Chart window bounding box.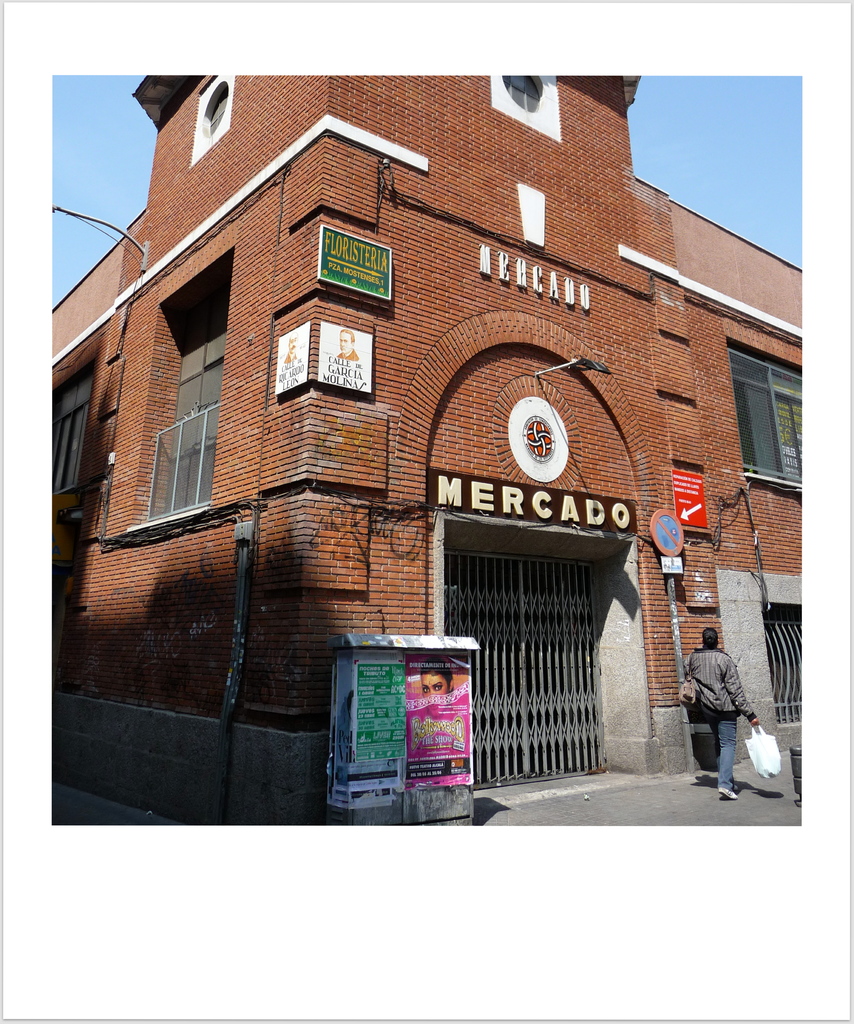
Charted: BBox(730, 337, 802, 493).
